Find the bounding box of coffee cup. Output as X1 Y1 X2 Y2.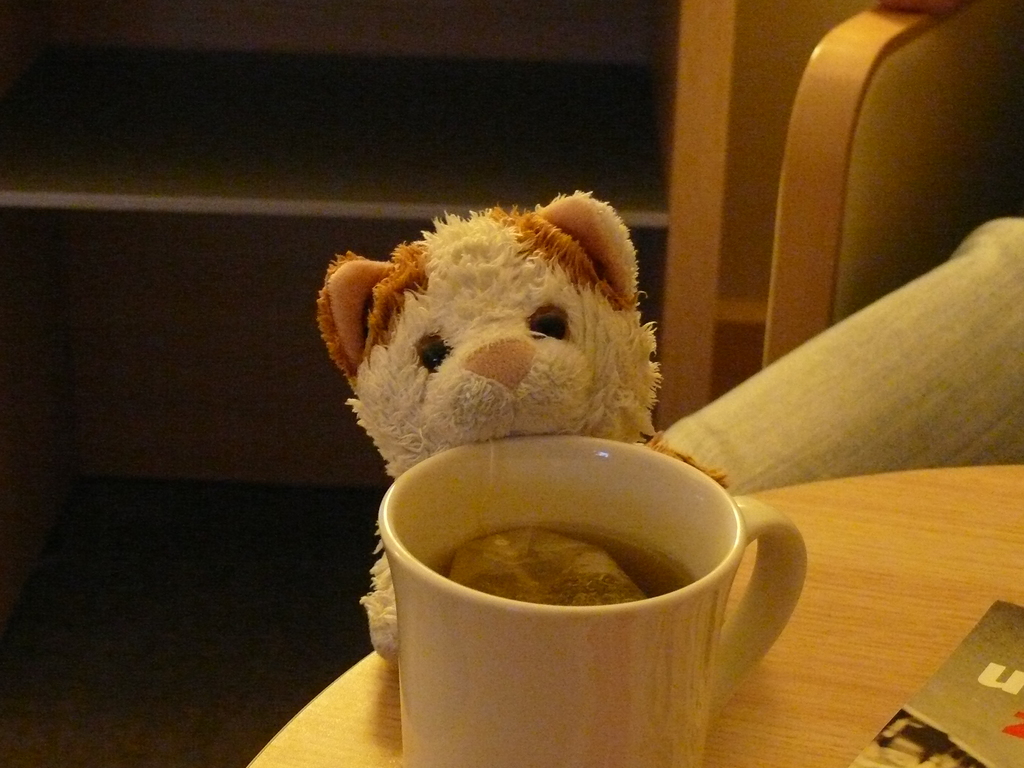
375 433 808 767.
